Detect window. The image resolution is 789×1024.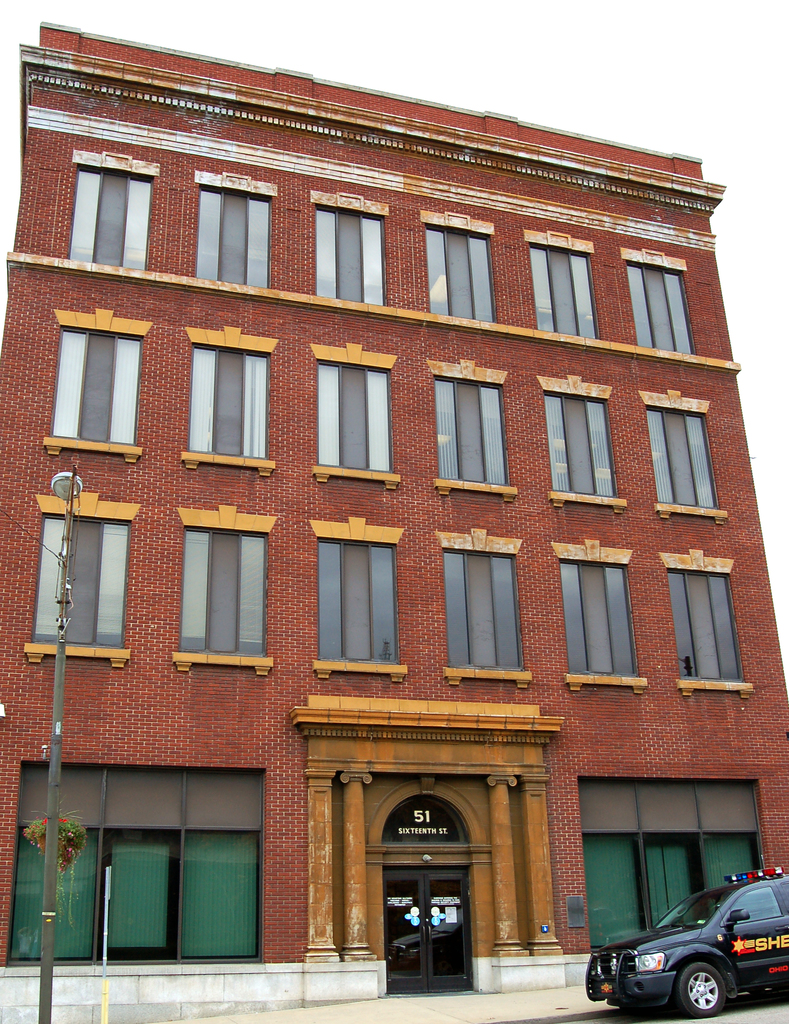
box=[642, 409, 726, 514].
